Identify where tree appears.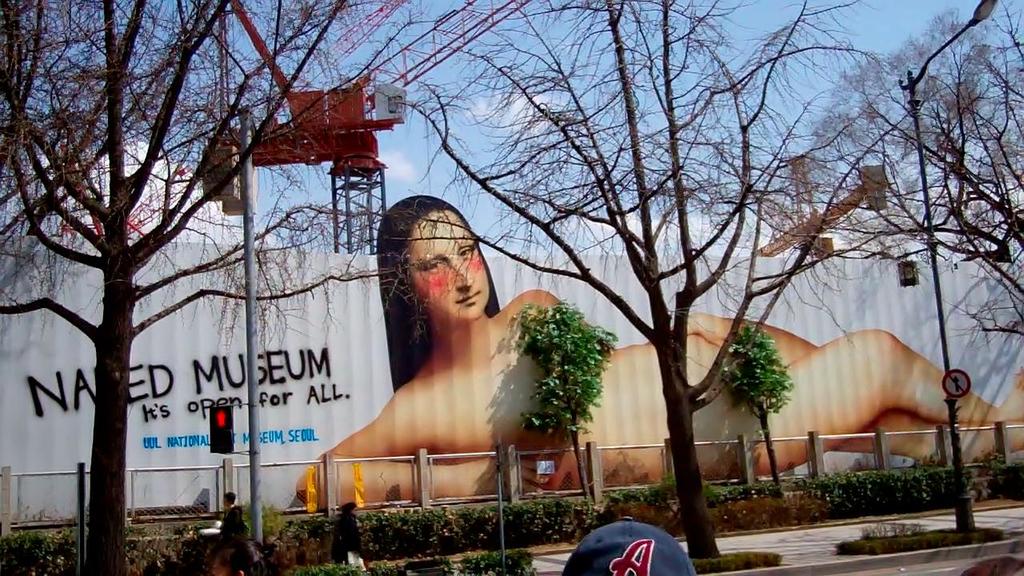
Appears at box(0, 0, 1023, 575).
